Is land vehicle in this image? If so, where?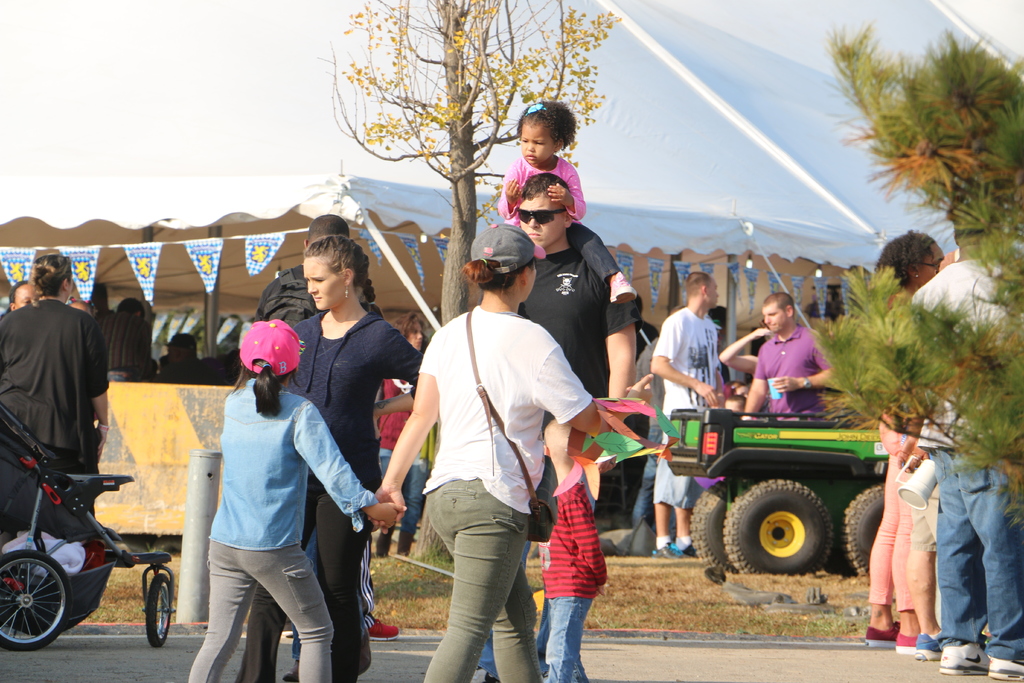
Yes, at bbox=(662, 398, 899, 577).
